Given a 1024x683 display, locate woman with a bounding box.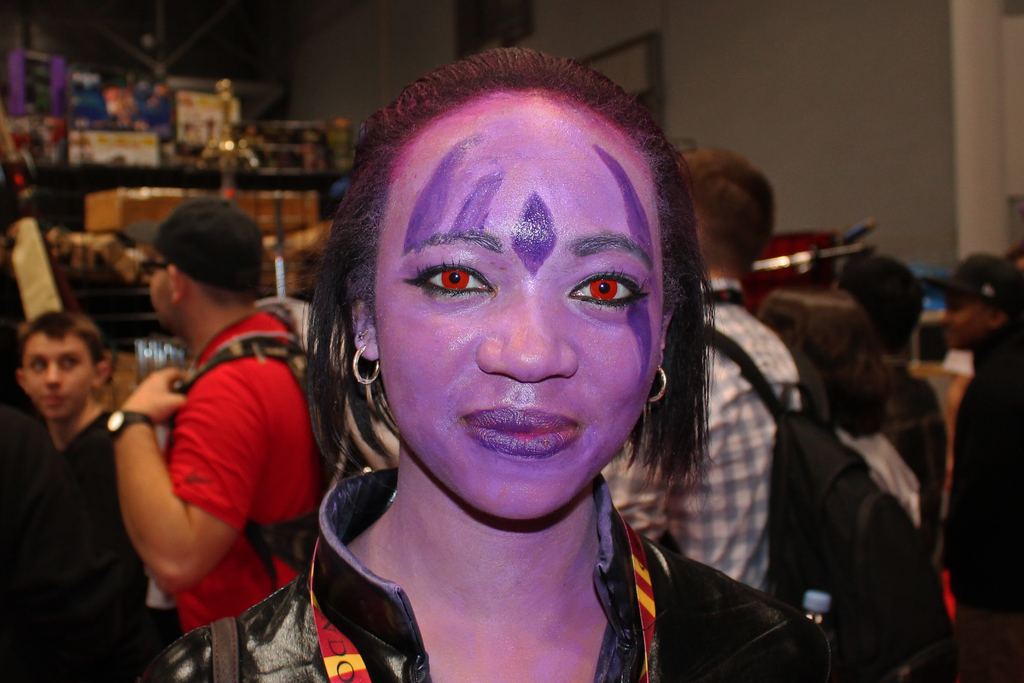
Located: box(207, 42, 864, 674).
